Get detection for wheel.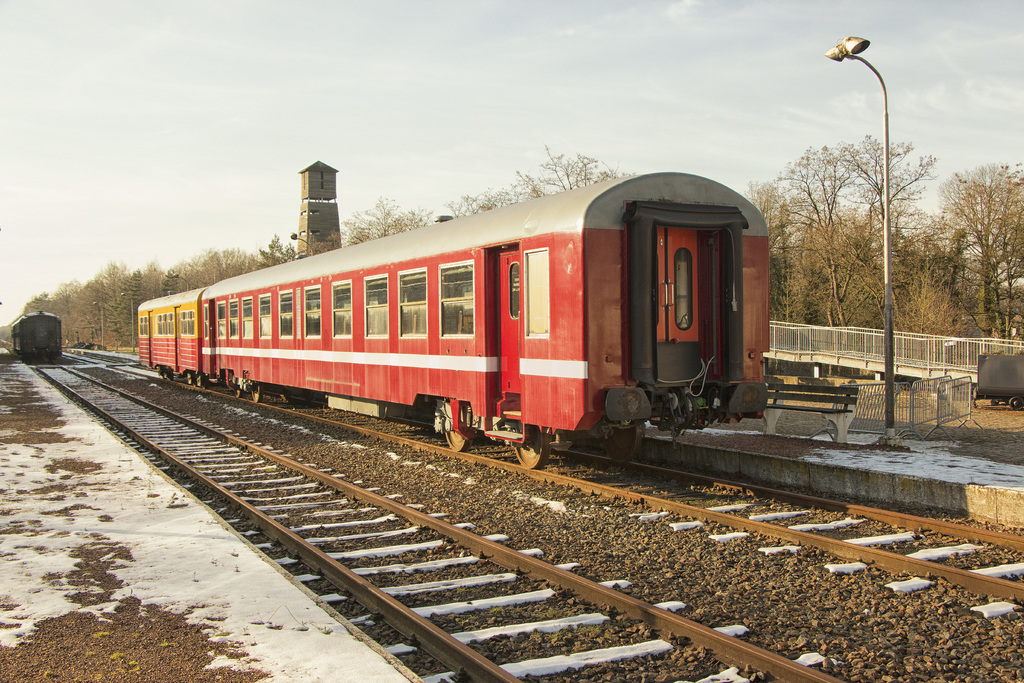
Detection: bbox=(191, 379, 197, 387).
